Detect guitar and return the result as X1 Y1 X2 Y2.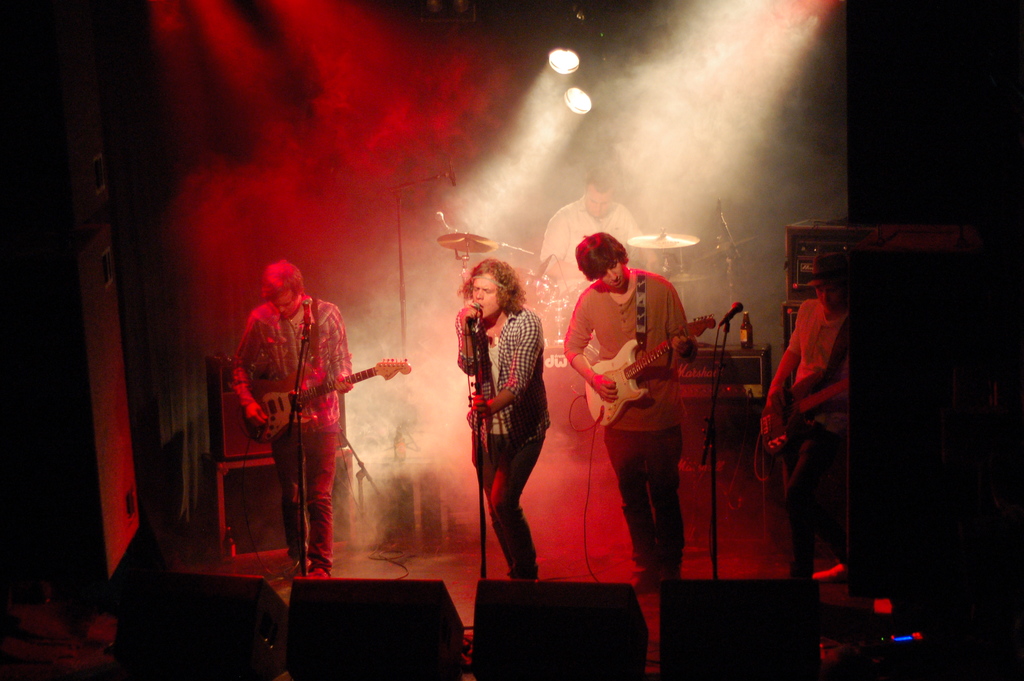
582 306 723 425.
